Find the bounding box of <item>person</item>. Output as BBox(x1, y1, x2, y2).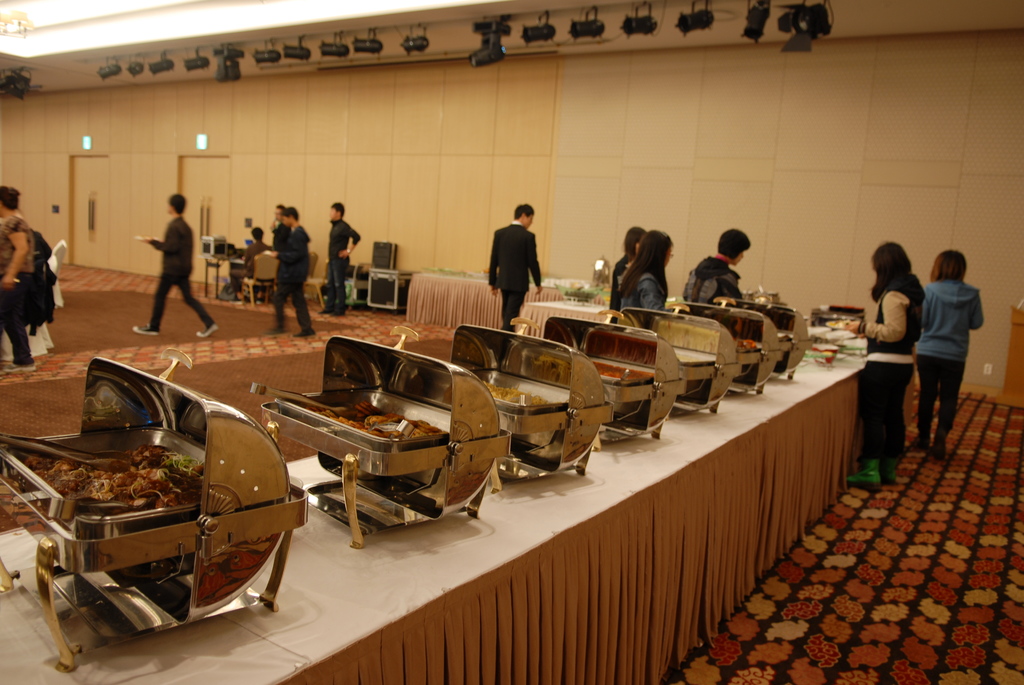
BBox(842, 233, 925, 491).
